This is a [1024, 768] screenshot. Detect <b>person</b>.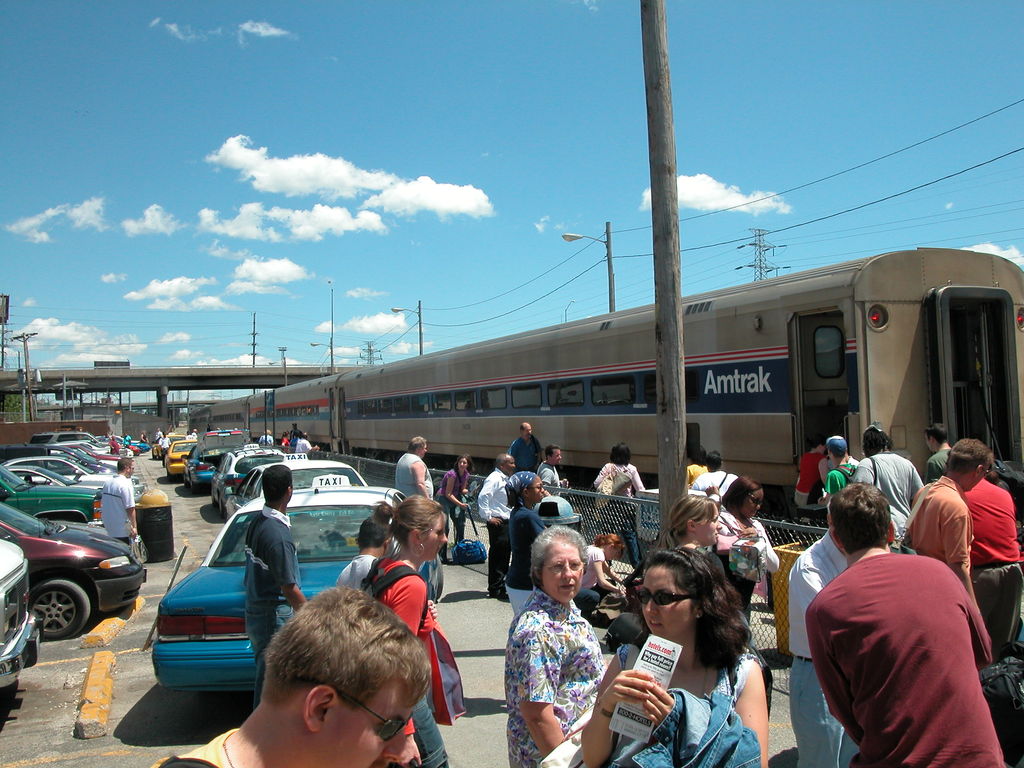
box(100, 456, 137, 550).
